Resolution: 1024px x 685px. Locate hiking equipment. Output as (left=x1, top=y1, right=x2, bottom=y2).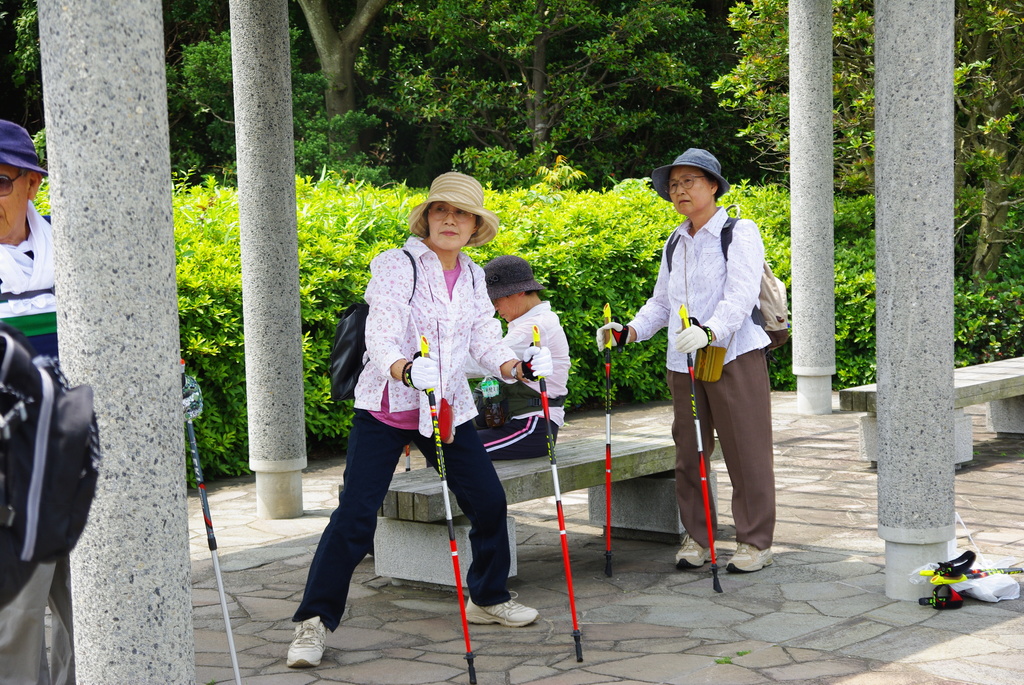
(left=325, top=237, right=480, bottom=405).
